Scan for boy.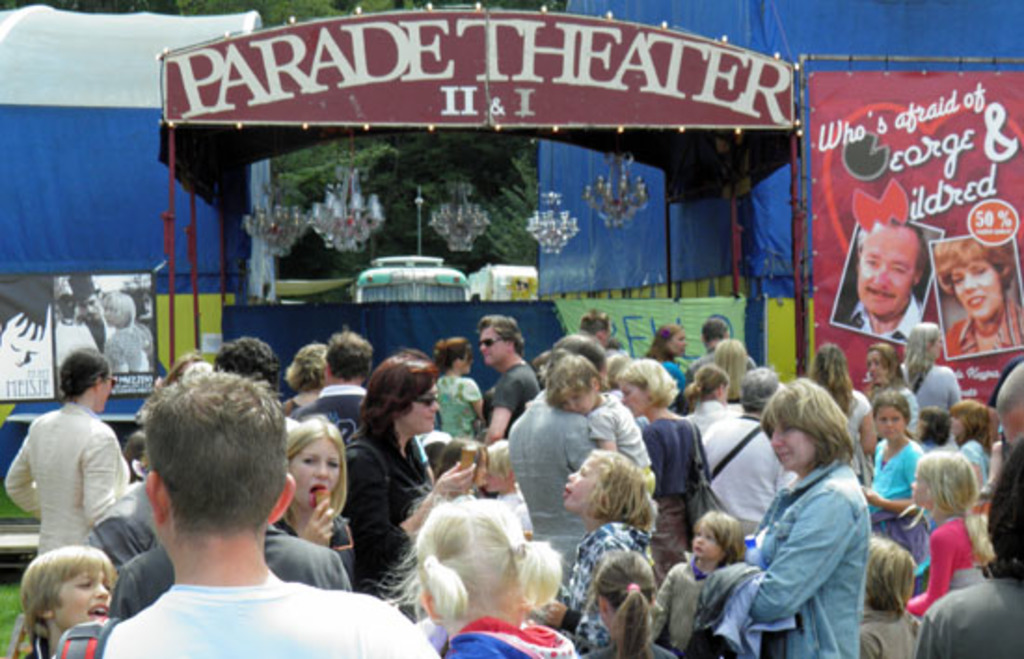
Scan result: 102 374 445 657.
